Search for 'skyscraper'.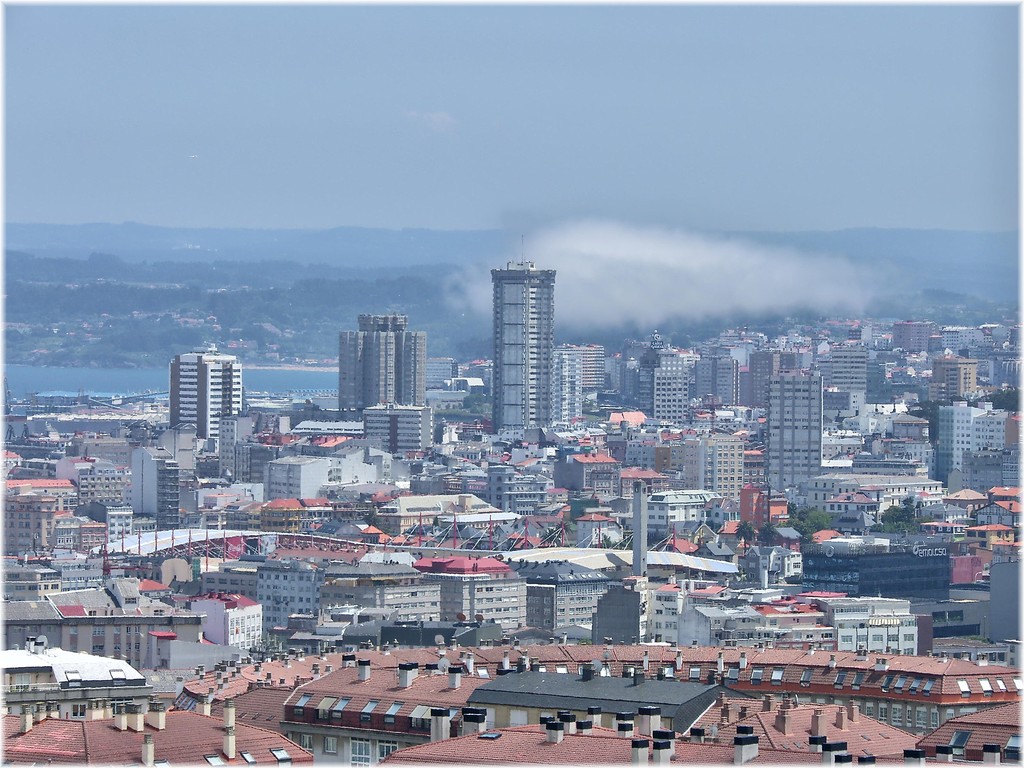
Found at crop(762, 375, 822, 499).
